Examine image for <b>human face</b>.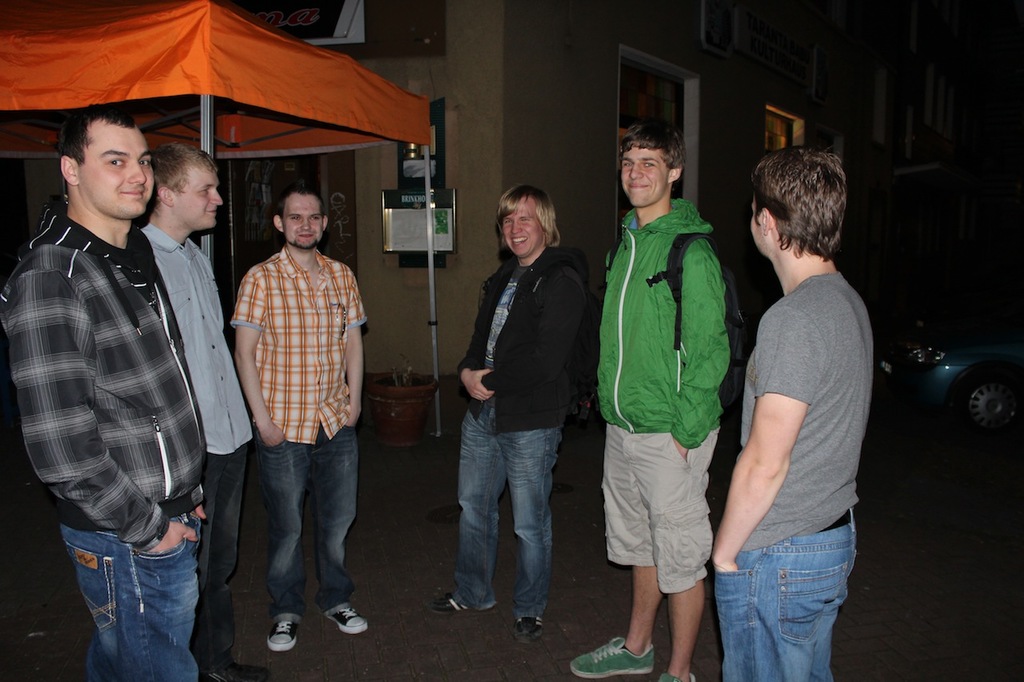
Examination result: bbox(74, 126, 158, 213).
